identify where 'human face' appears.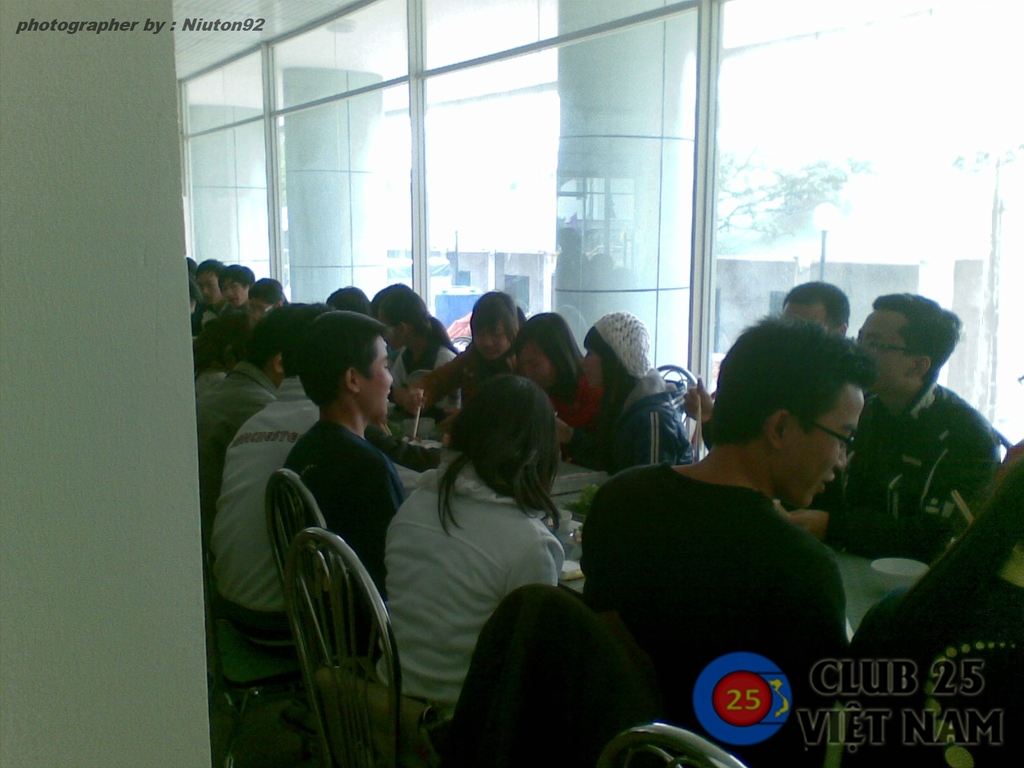
Appears at x1=221 y1=278 x2=245 y2=305.
